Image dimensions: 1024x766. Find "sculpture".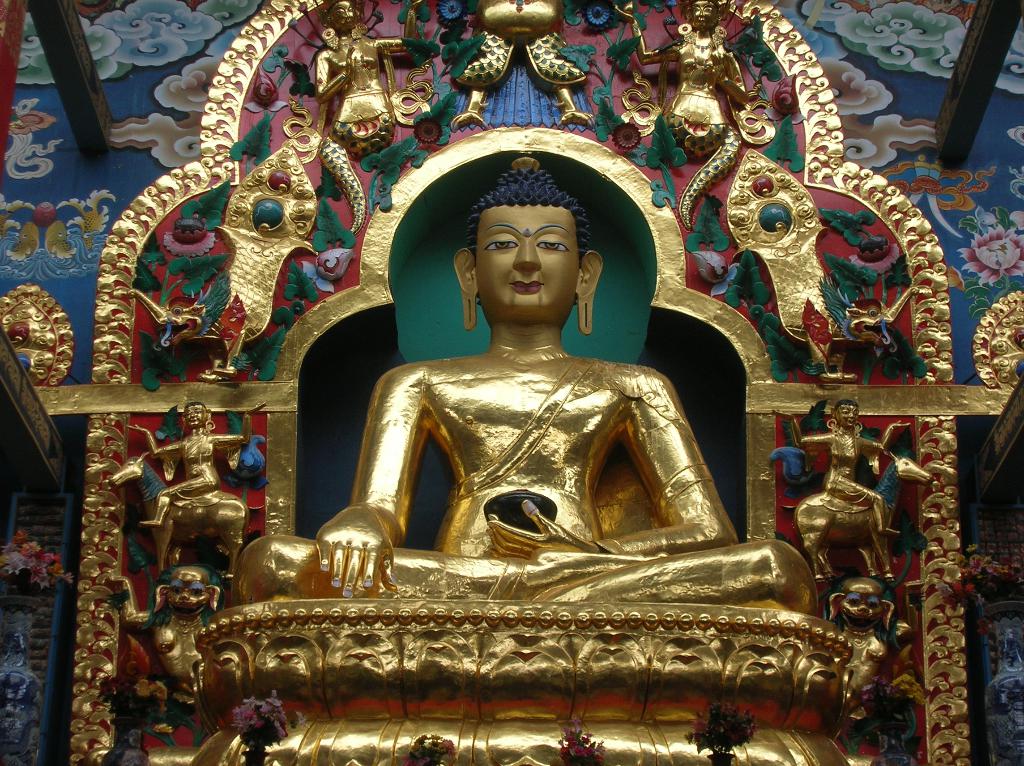
[237,158,824,596].
